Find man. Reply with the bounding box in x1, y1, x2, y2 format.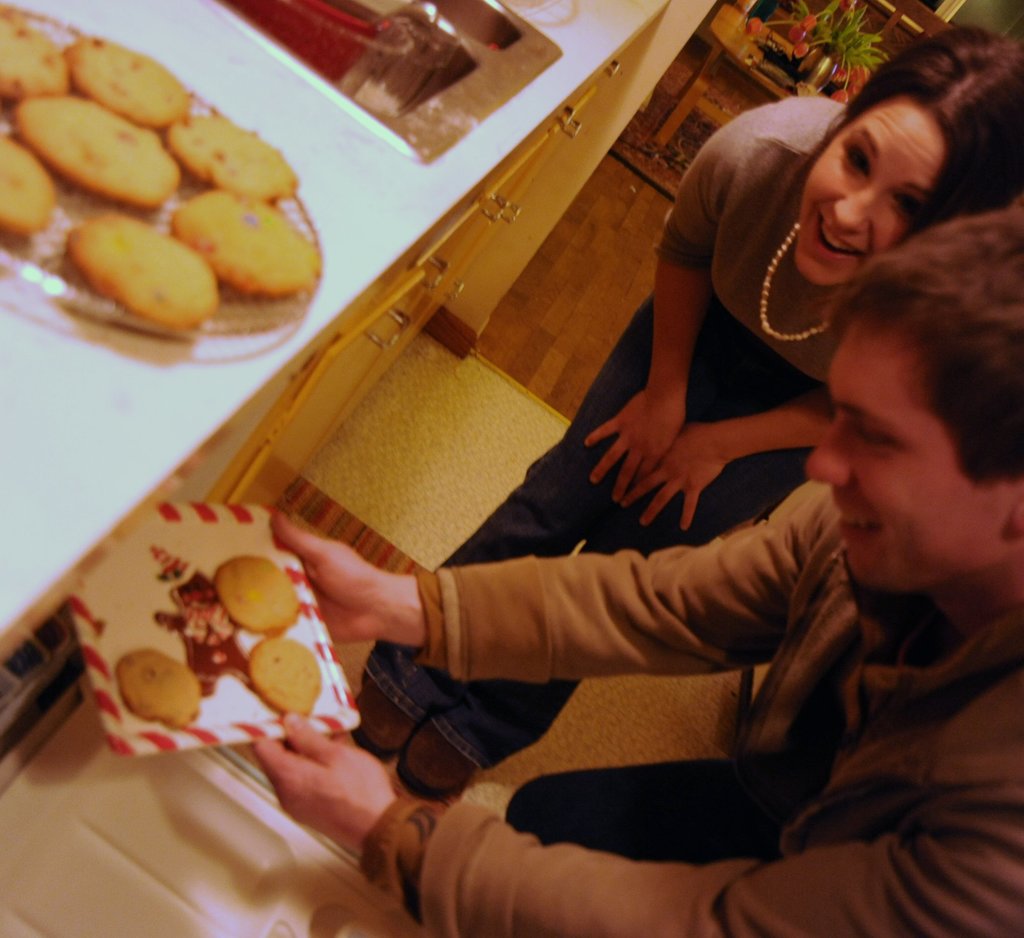
200, 80, 977, 900.
